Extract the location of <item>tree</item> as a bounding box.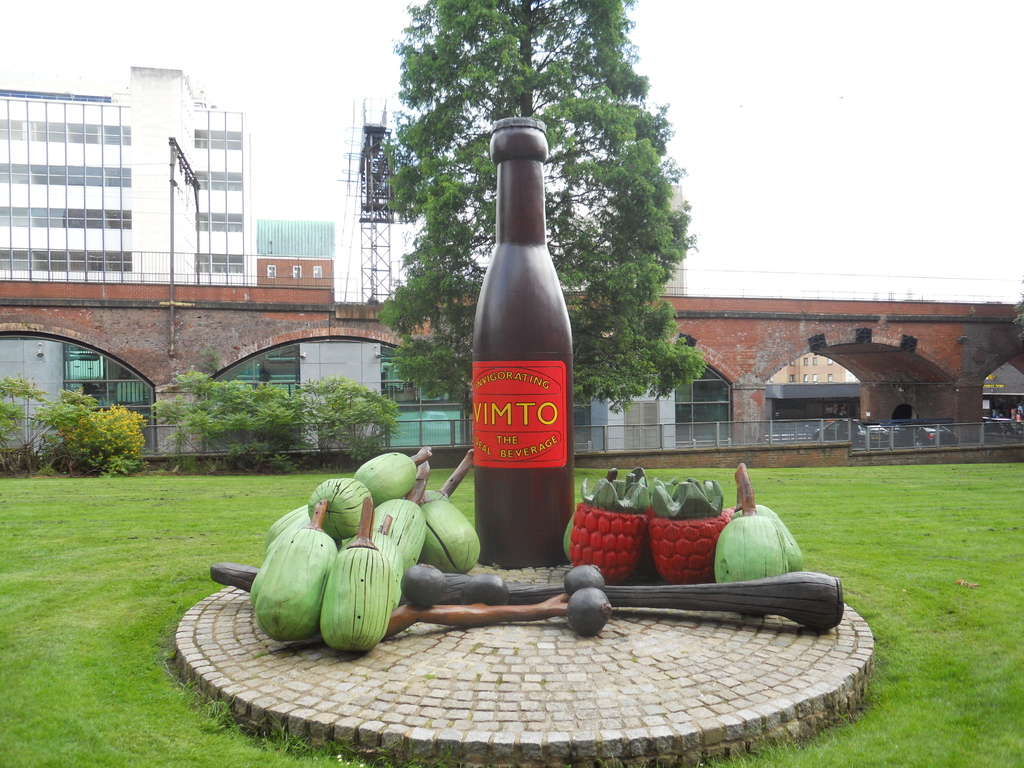
bbox(376, 0, 721, 454).
